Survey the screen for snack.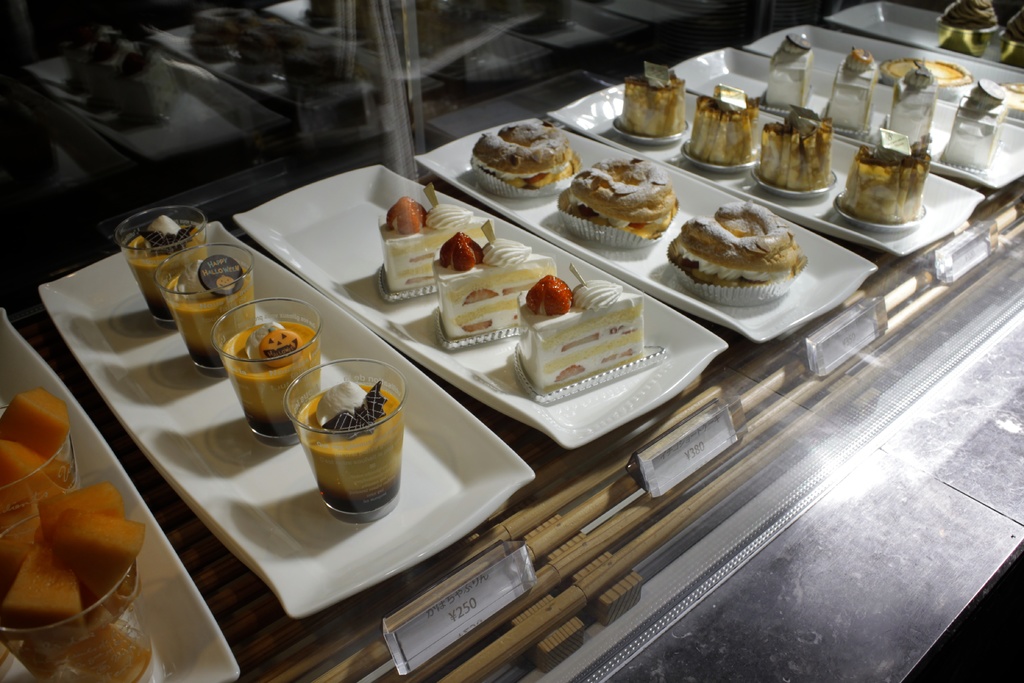
Survey found: 570, 157, 684, 229.
